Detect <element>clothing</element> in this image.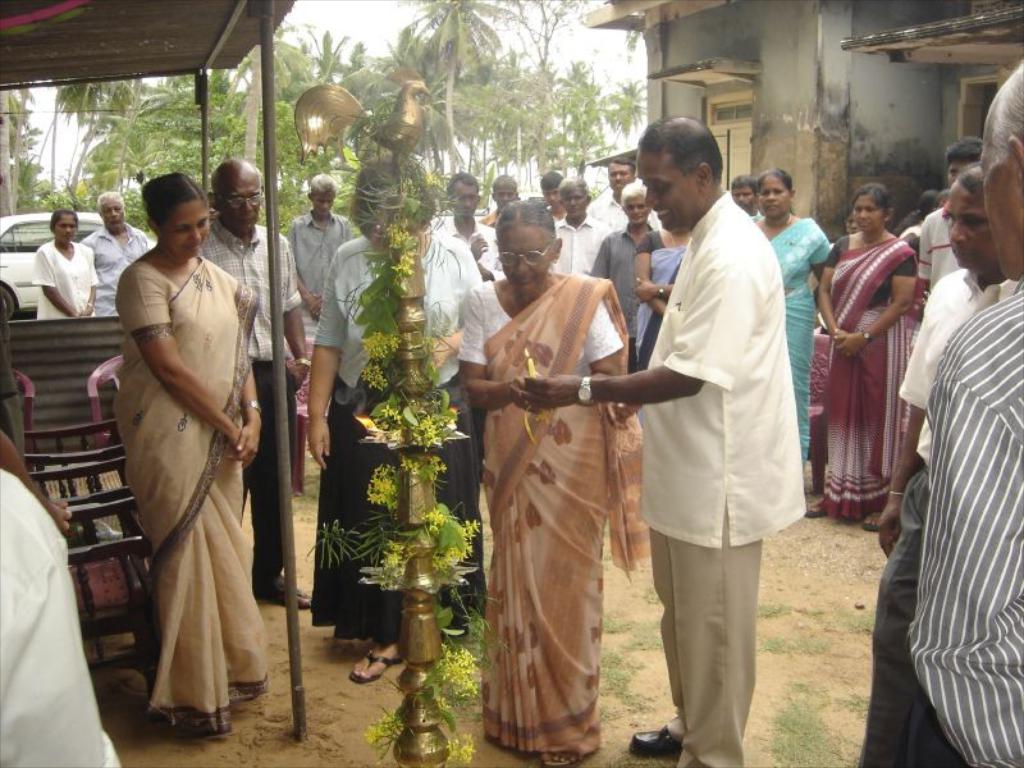
Detection: left=557, top=212, right=602, bottom=280.
